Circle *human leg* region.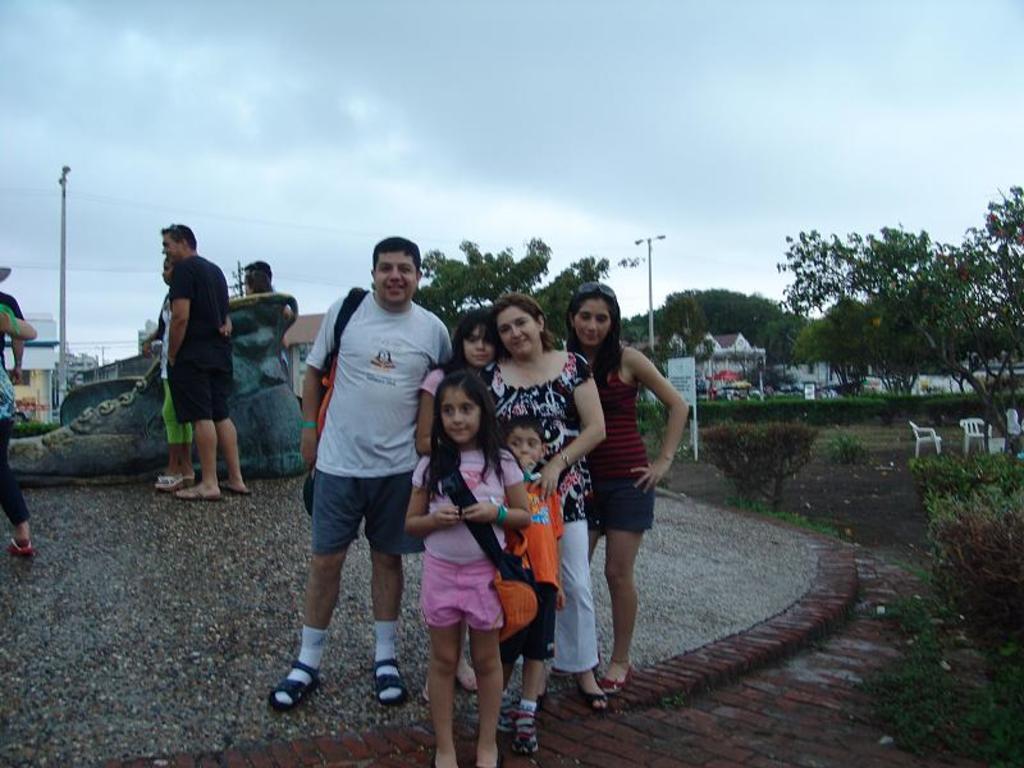
Region: bbox=[600, 486, 650, 692].
